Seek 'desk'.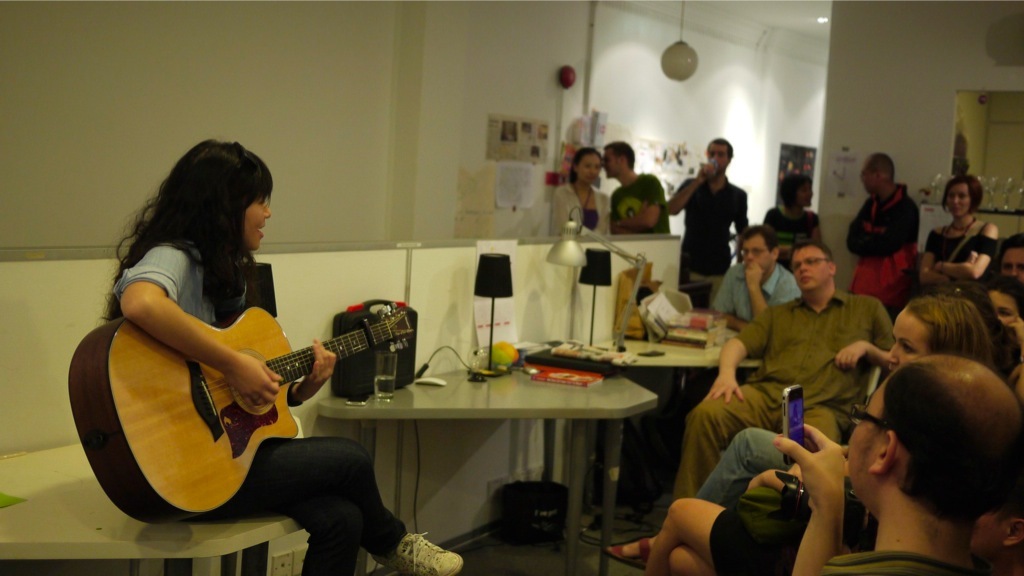
318 347 658 575.
